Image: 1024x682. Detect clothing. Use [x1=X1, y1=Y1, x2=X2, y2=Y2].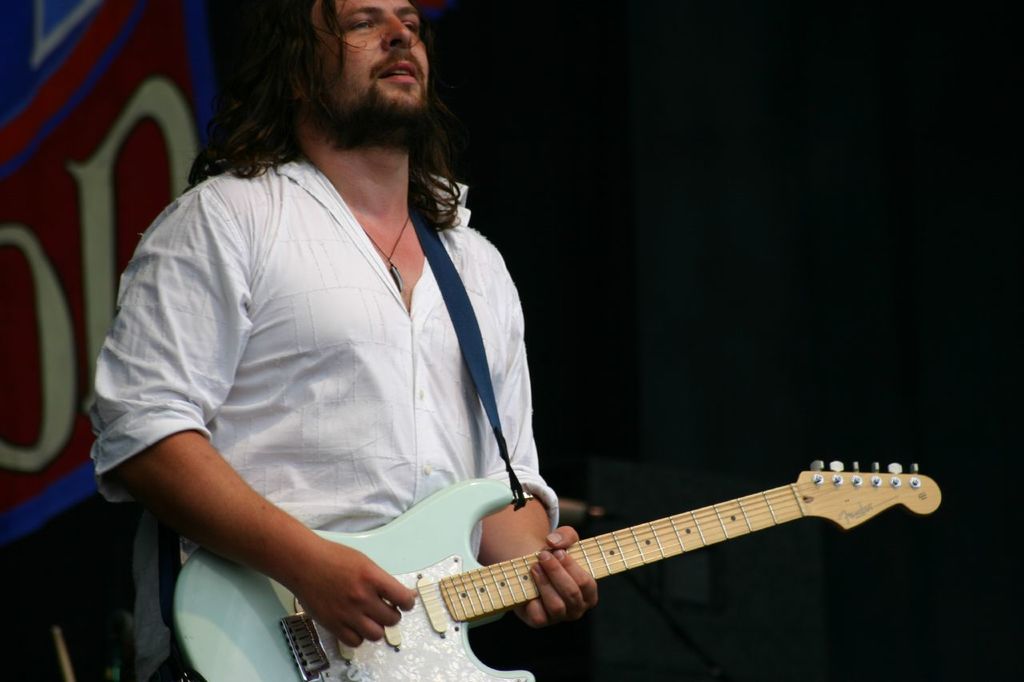
[x1=87, y1=127, x2=579, y2=681].
